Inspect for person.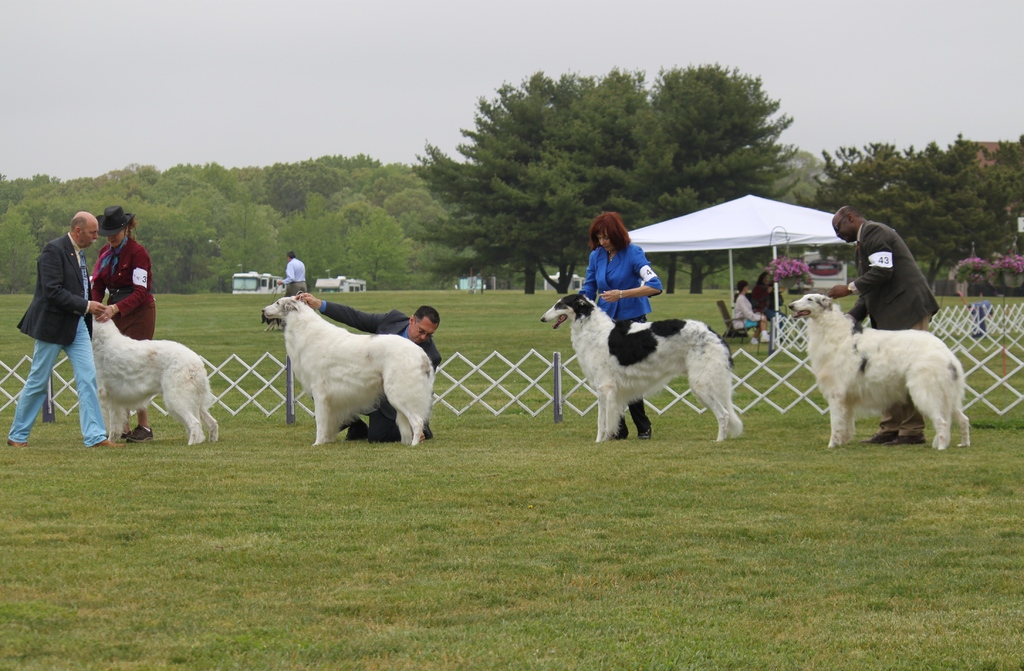
Inspection: l=294, t=293, r=442, b=447.
